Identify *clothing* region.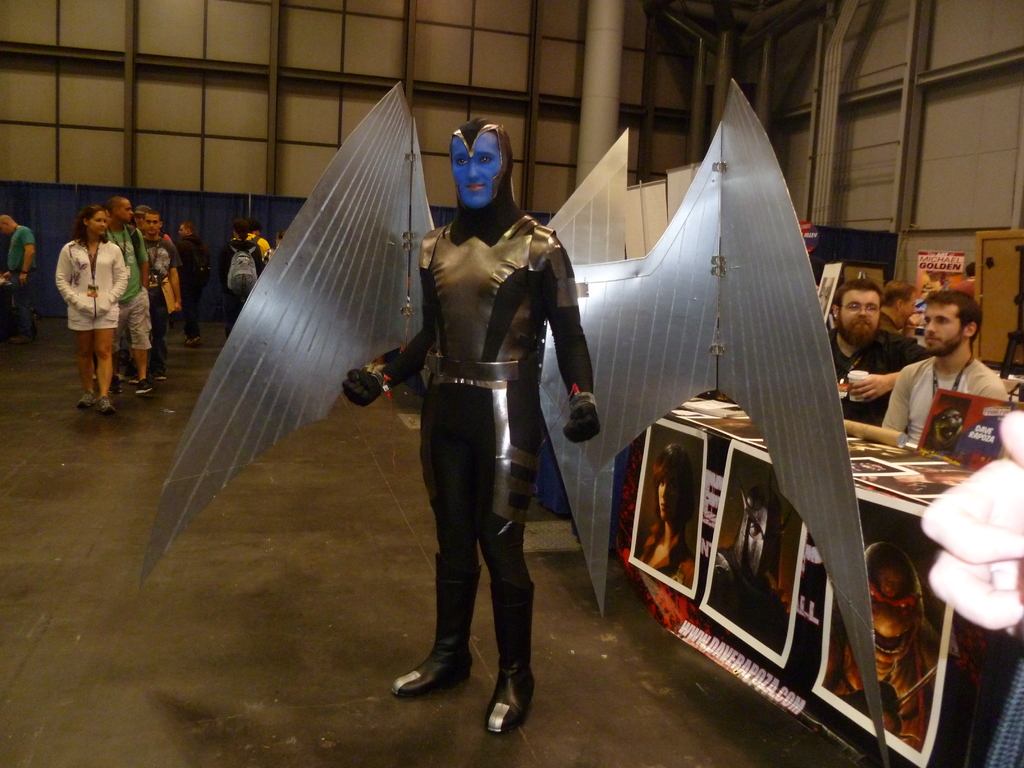
Region: <region>369, 119, 599, 671</region>.
